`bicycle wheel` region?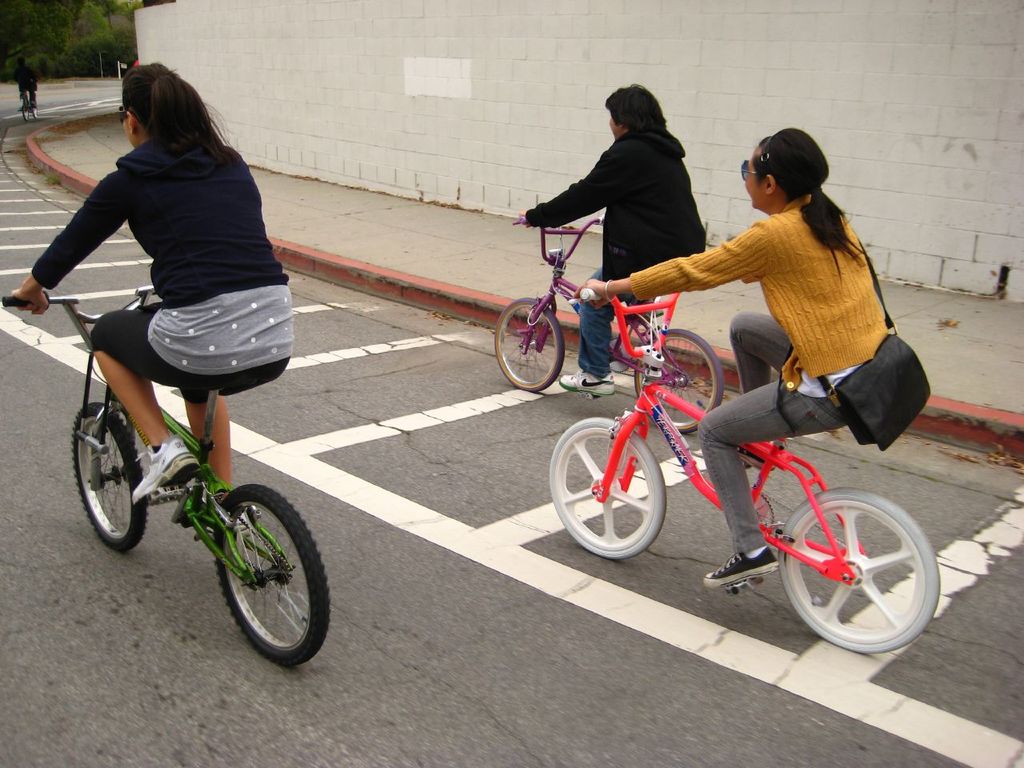
bbox(74, 406, 149, 546)
